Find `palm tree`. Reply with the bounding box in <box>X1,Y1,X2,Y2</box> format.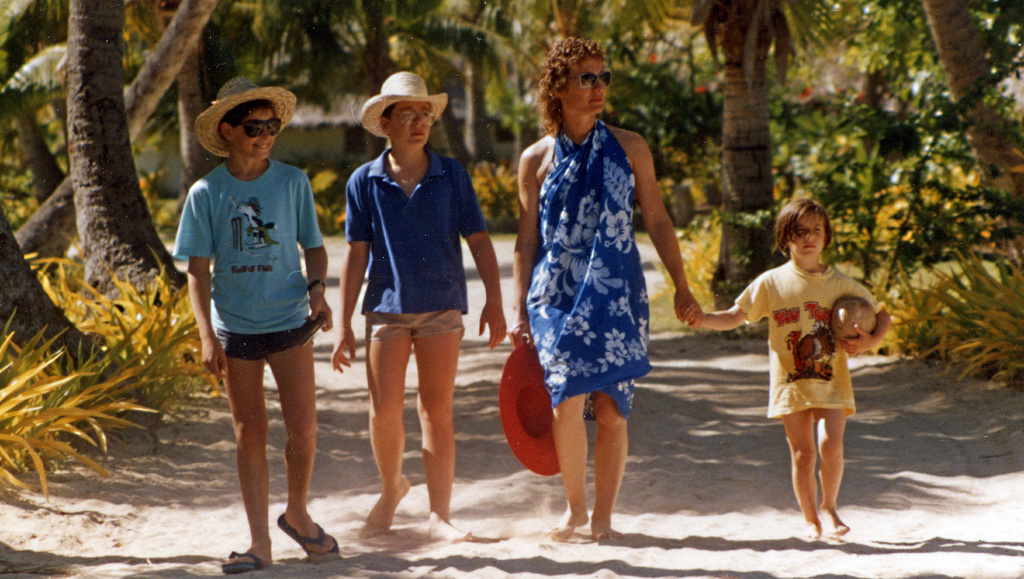
<box>246,0,537,157</box>.
